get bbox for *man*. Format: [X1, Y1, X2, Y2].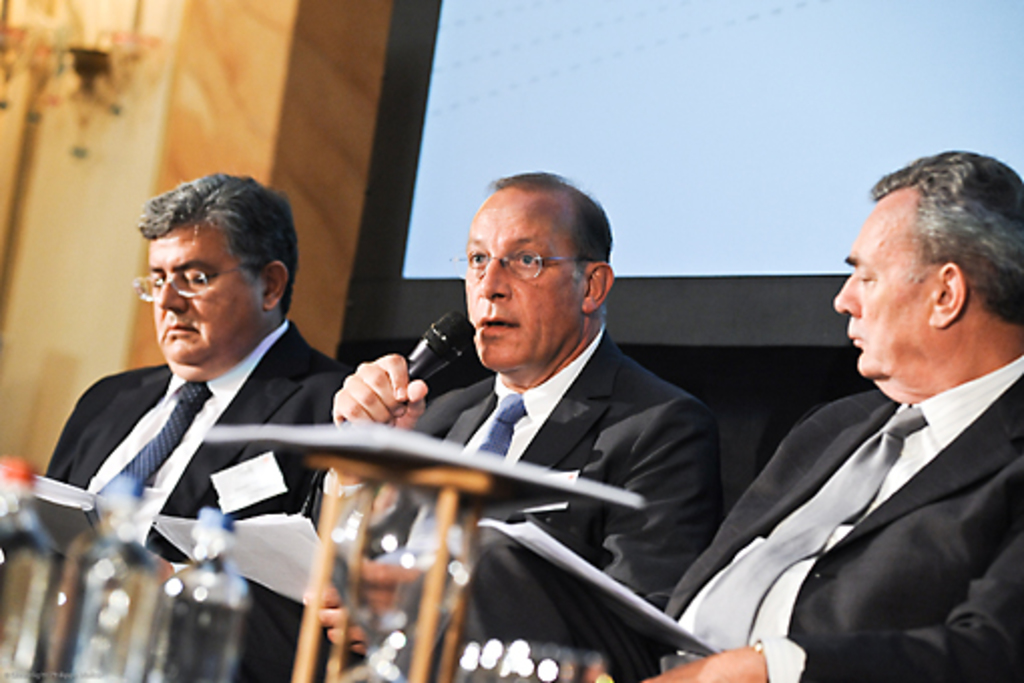
[32, 171, 351, 681].
